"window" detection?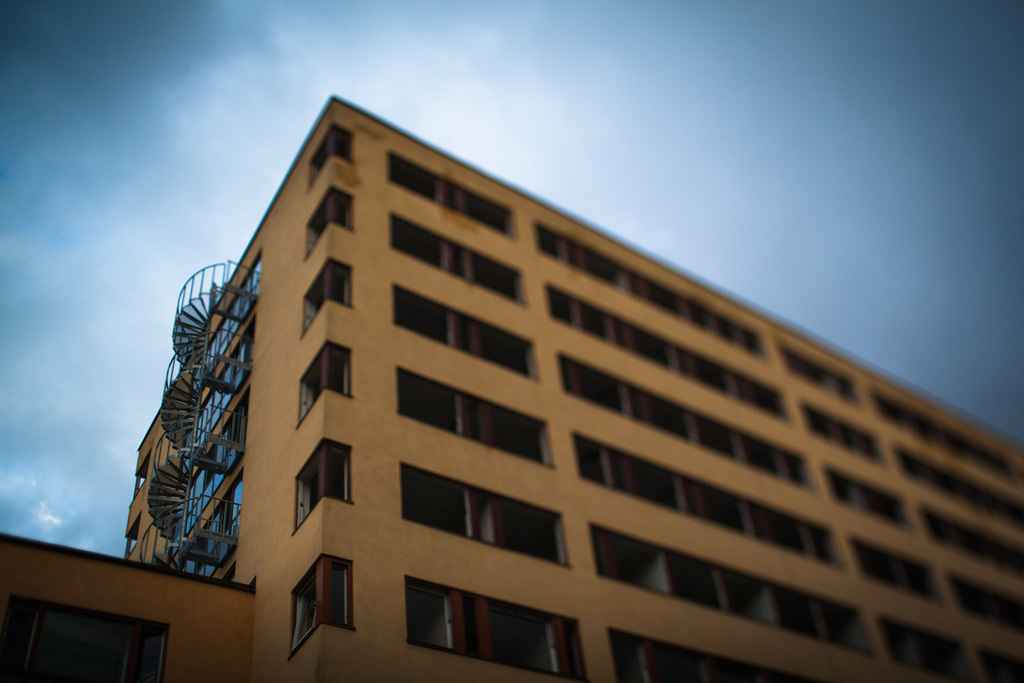
left=955, top=577, right=1023, bottom=623
